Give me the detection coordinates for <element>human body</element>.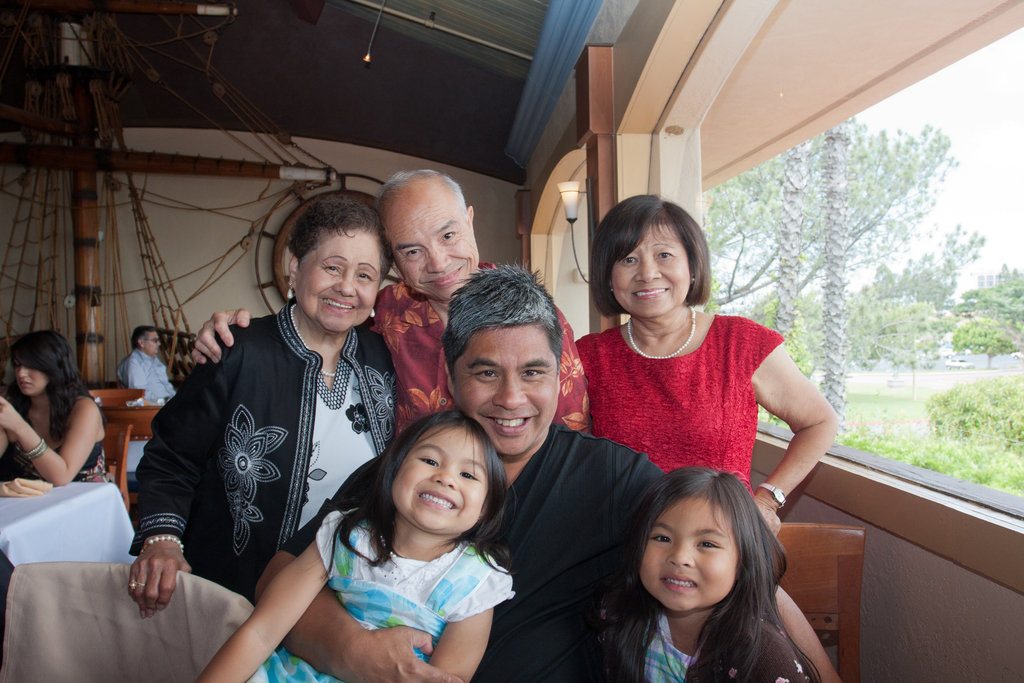
box(193, 399, 520, 682).
